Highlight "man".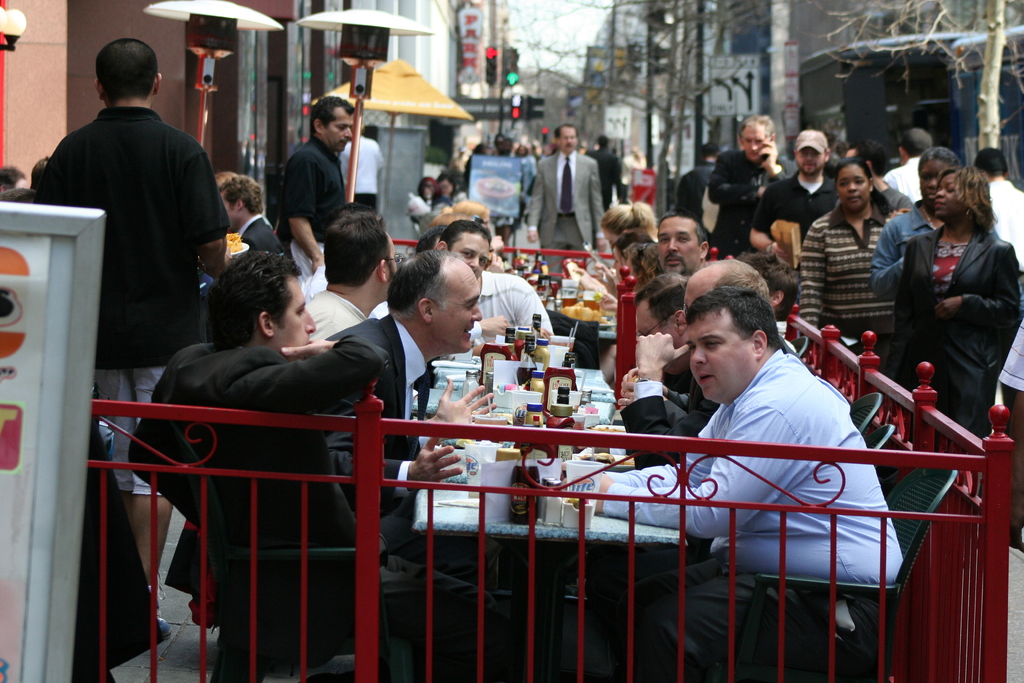
Highlighted region: 619, 273, 720, 465.
